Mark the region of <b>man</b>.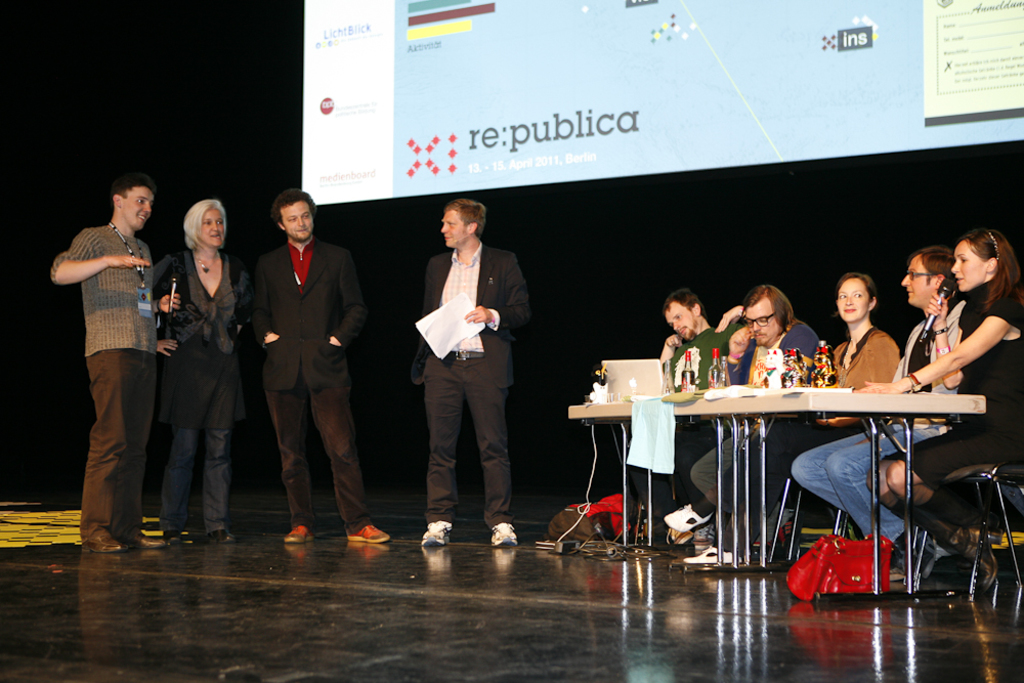
Region: <box>783,231,976,572</box>.
